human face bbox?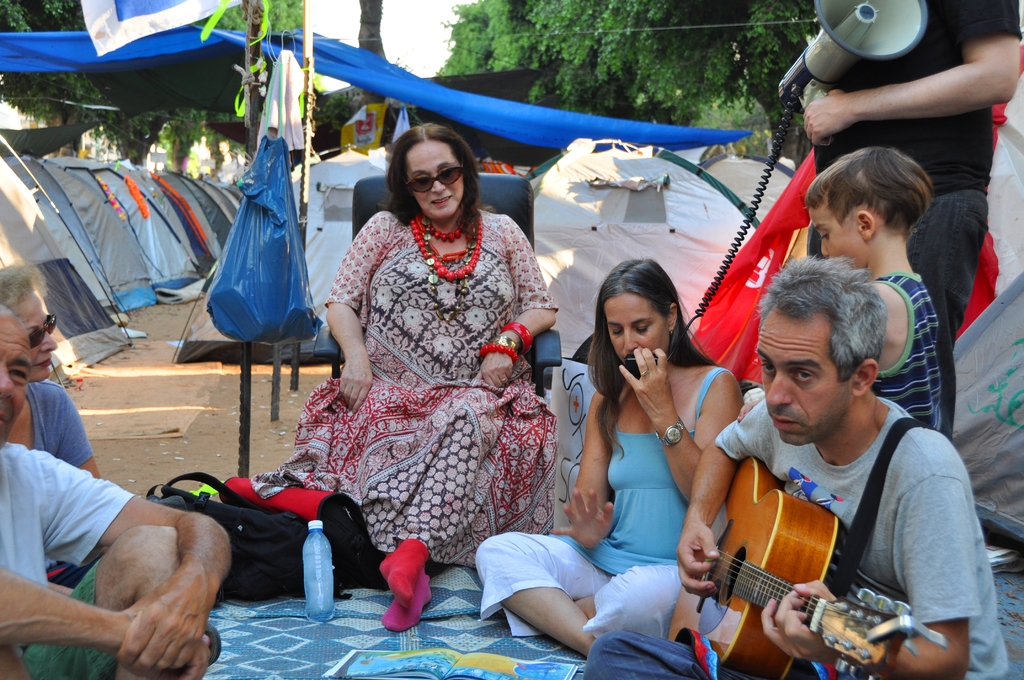
<region>0, 316, 30, 451</region>
